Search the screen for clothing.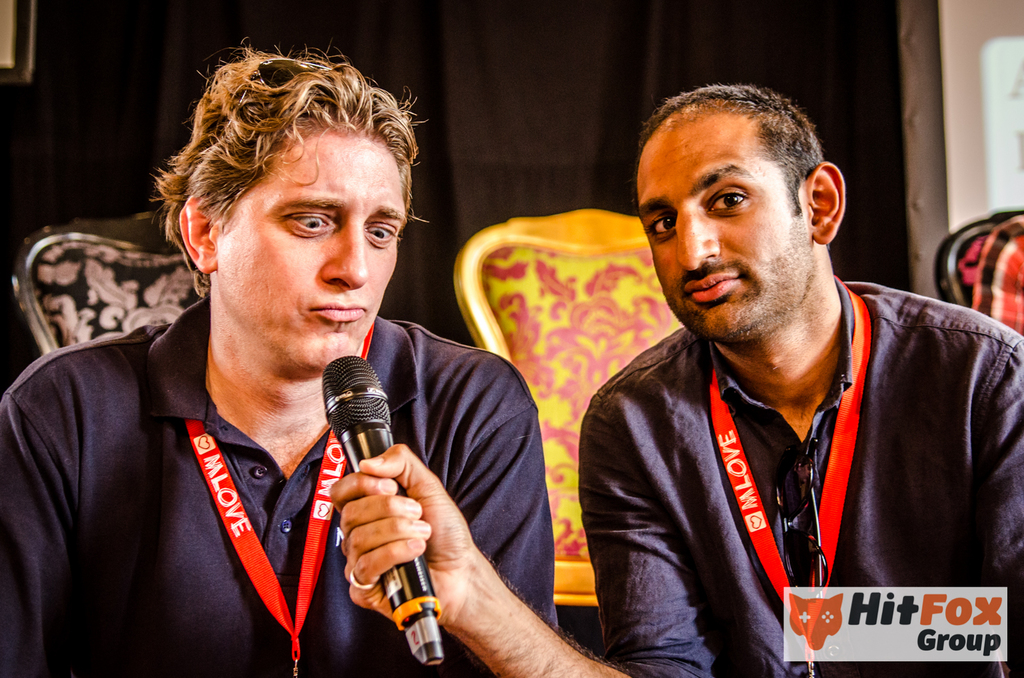
Found at [0,290,552,677].
